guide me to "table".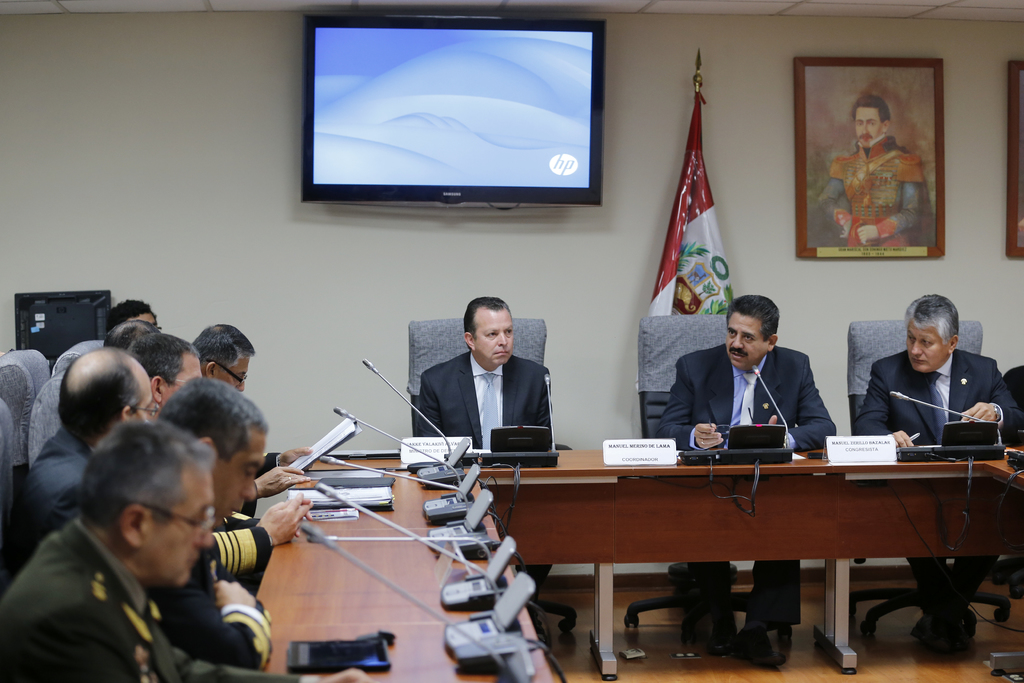
Guidance: region(255, 469, 557, 682).
